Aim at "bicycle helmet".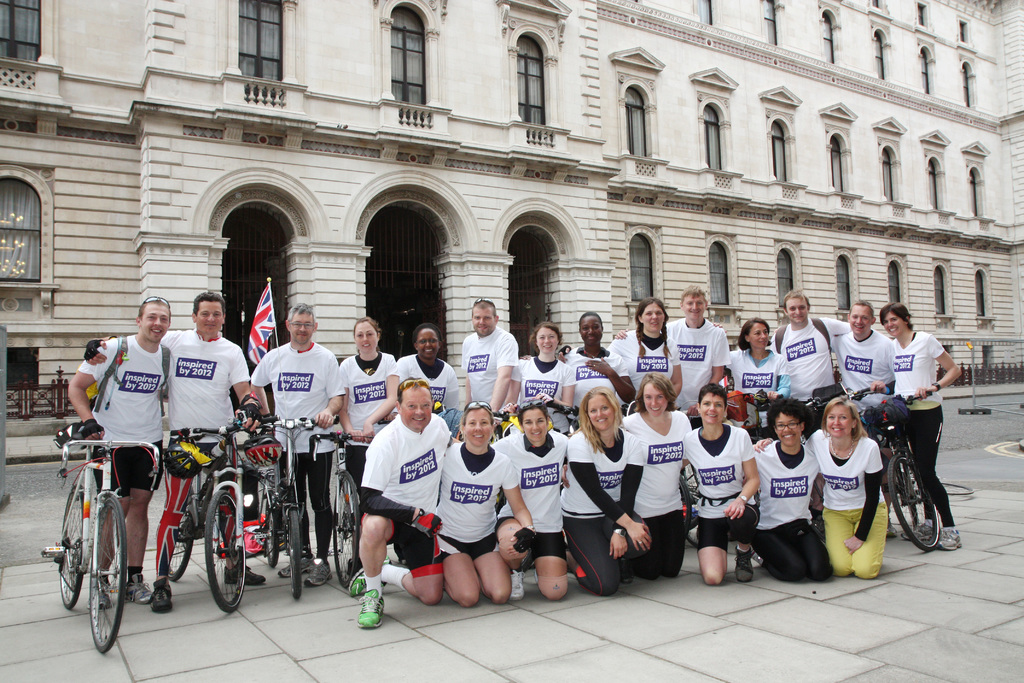
Aimed at box=[244, 439, 276, 468].
